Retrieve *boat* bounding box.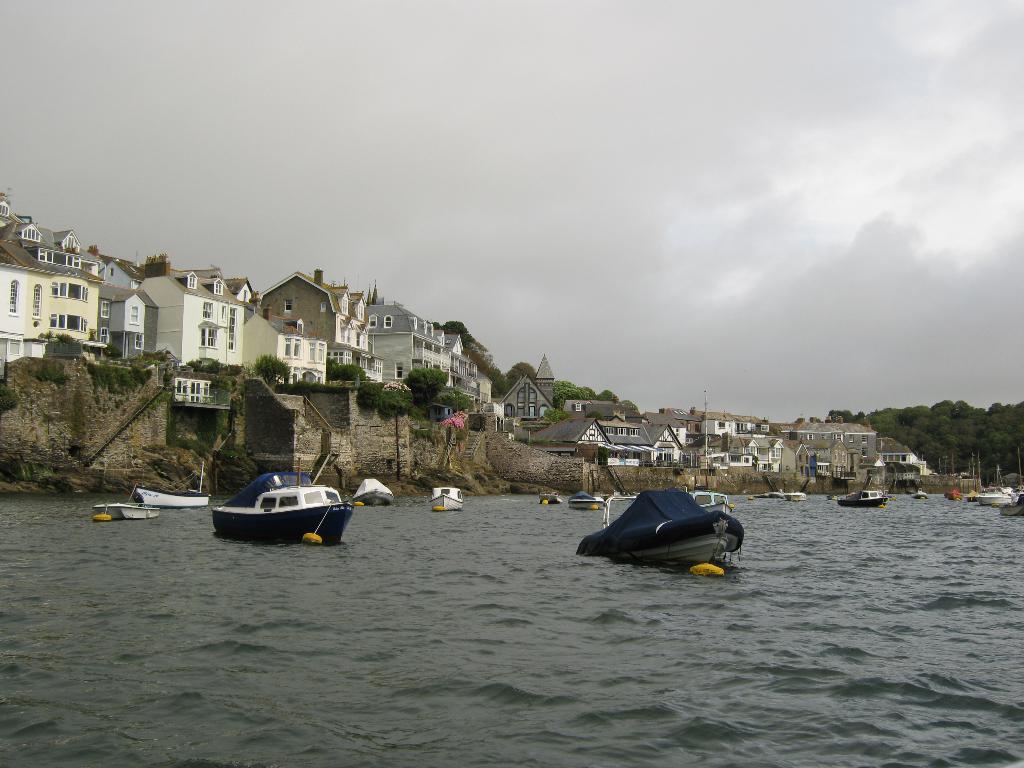
Bounding box: 837/486/884/509.
